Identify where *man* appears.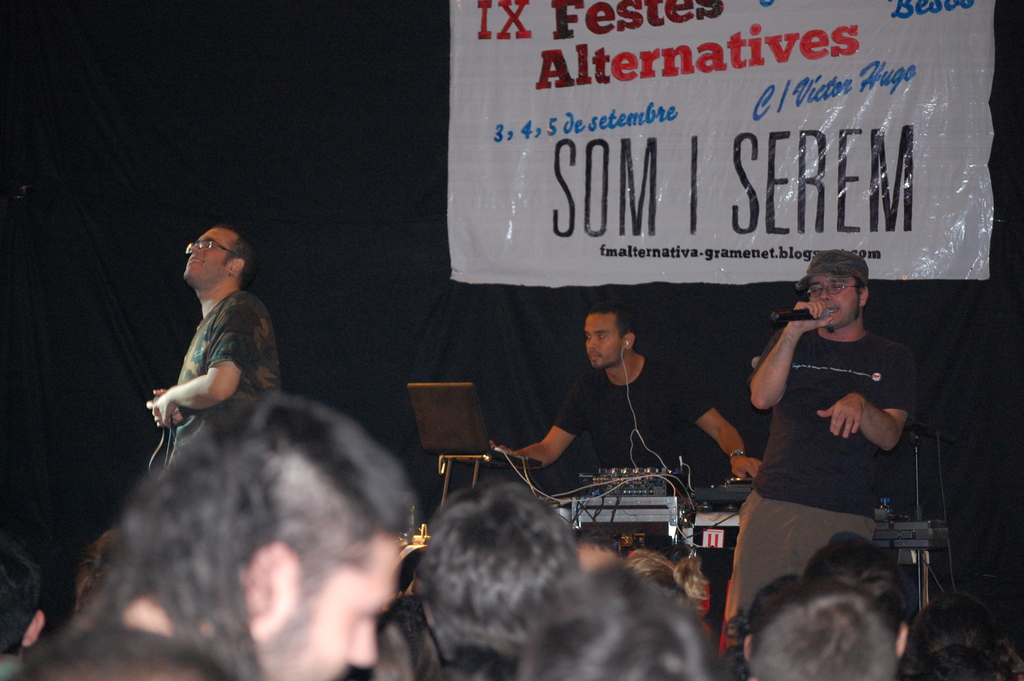
Appears at l=488, t=299, r=764, b=559.
